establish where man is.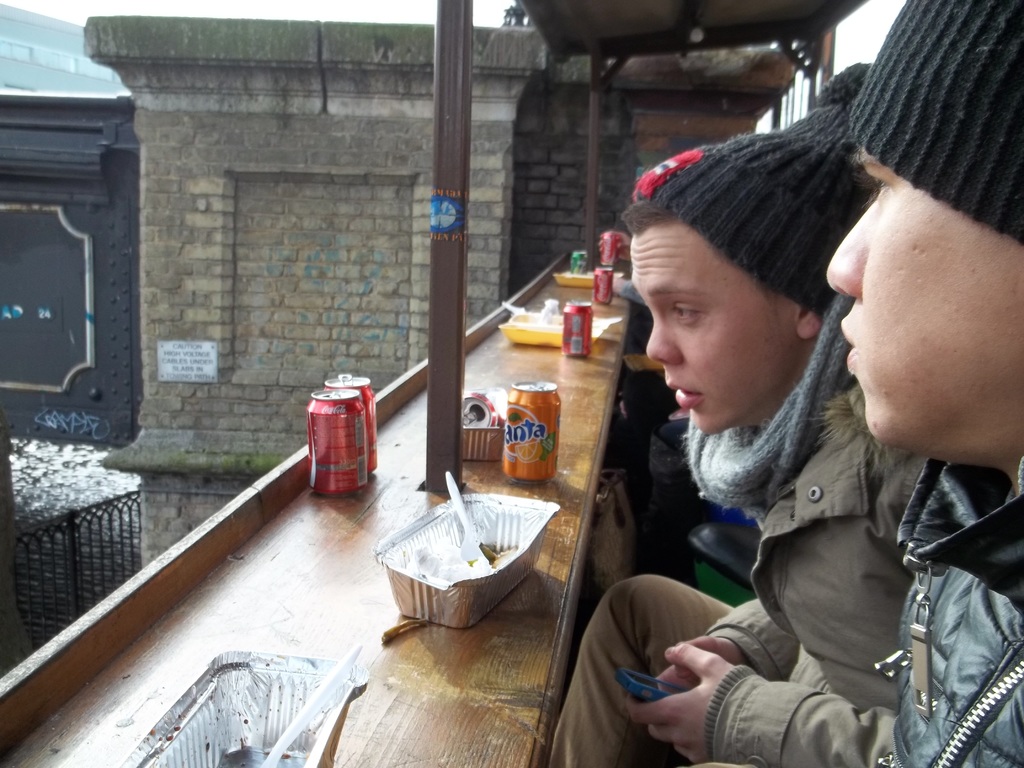
Established at x1=559, y1=45, x2=906, y2=767.
